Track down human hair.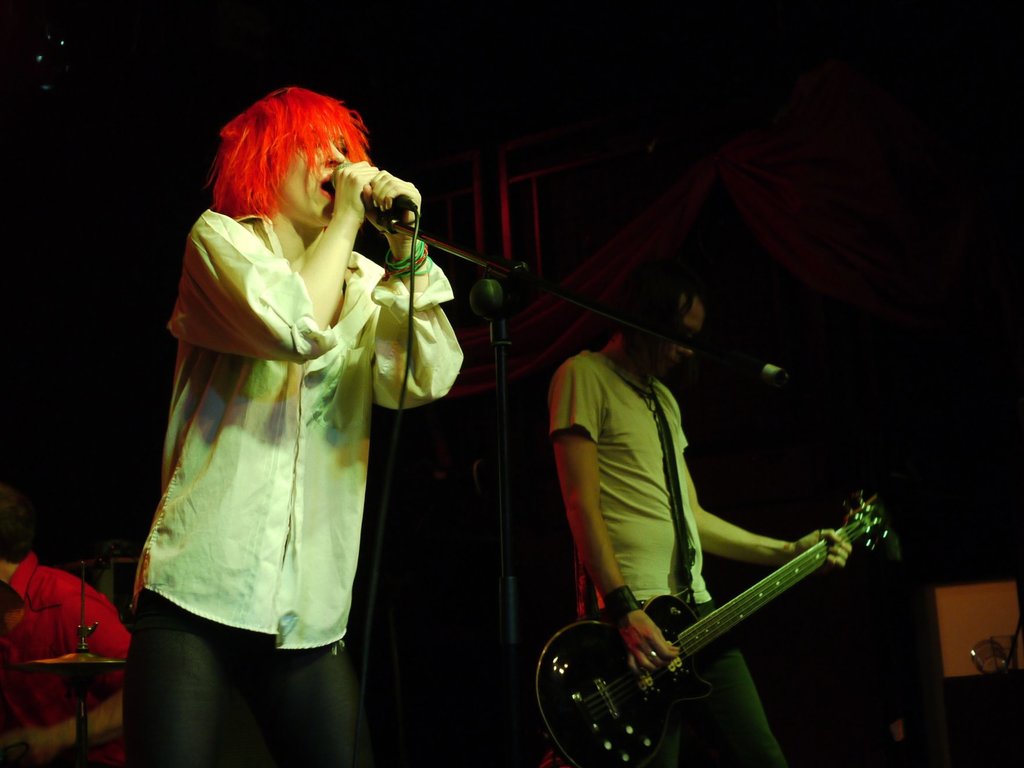
Tracked to [188, 82, 371, 237].
